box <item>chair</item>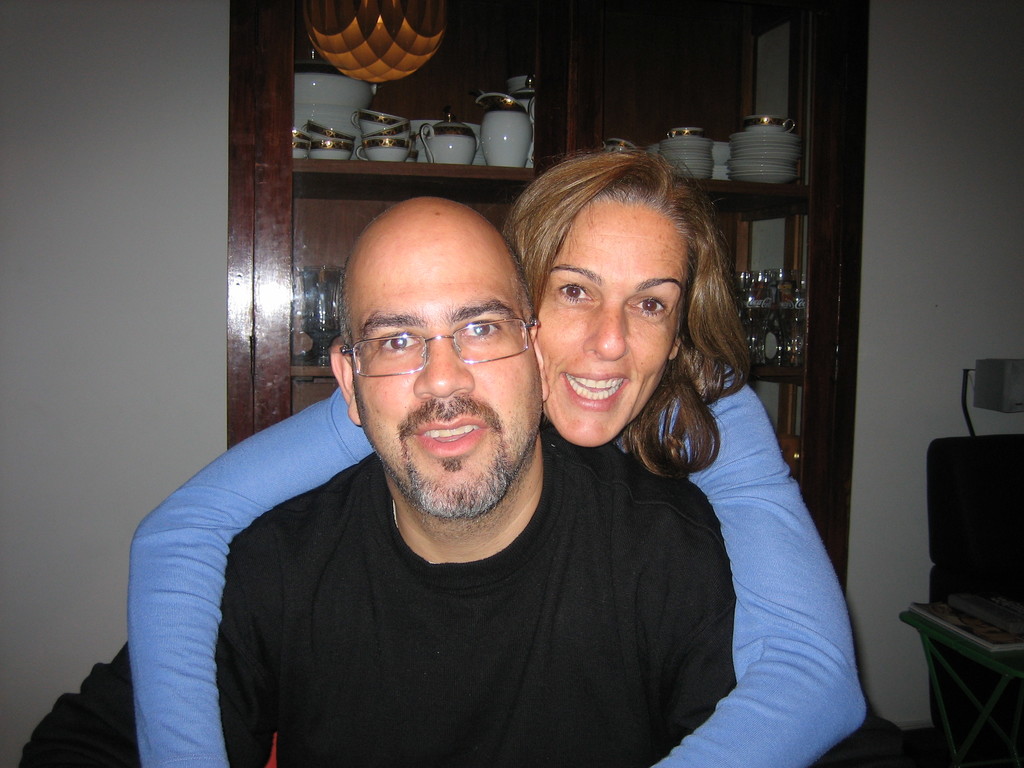
region(898, 436, 1023, 767)
